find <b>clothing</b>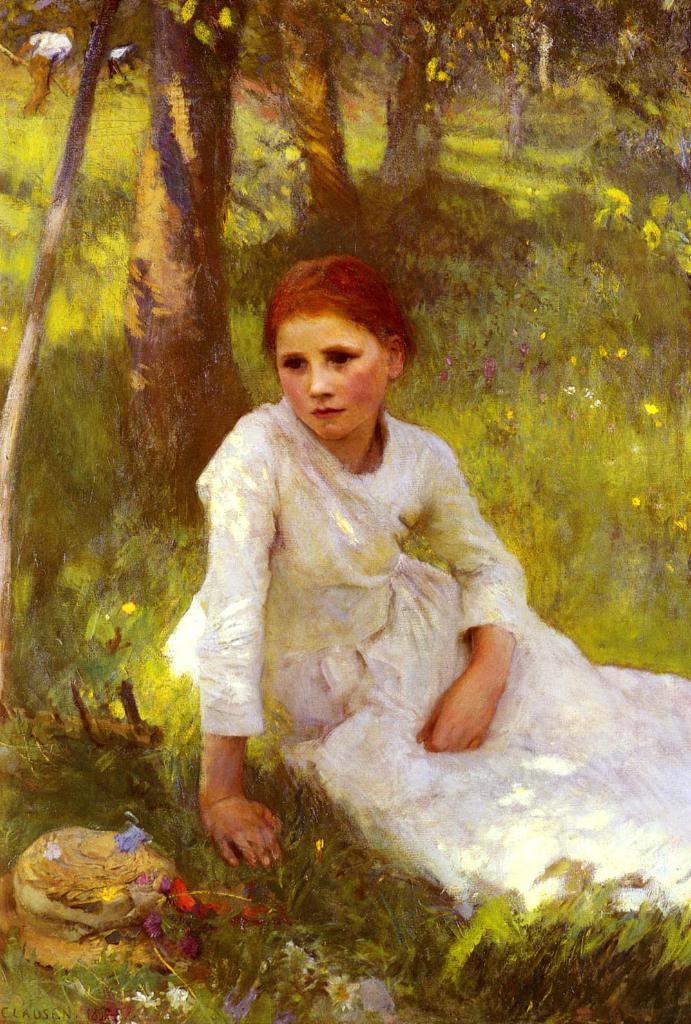
[160, 377, 685, 924]
